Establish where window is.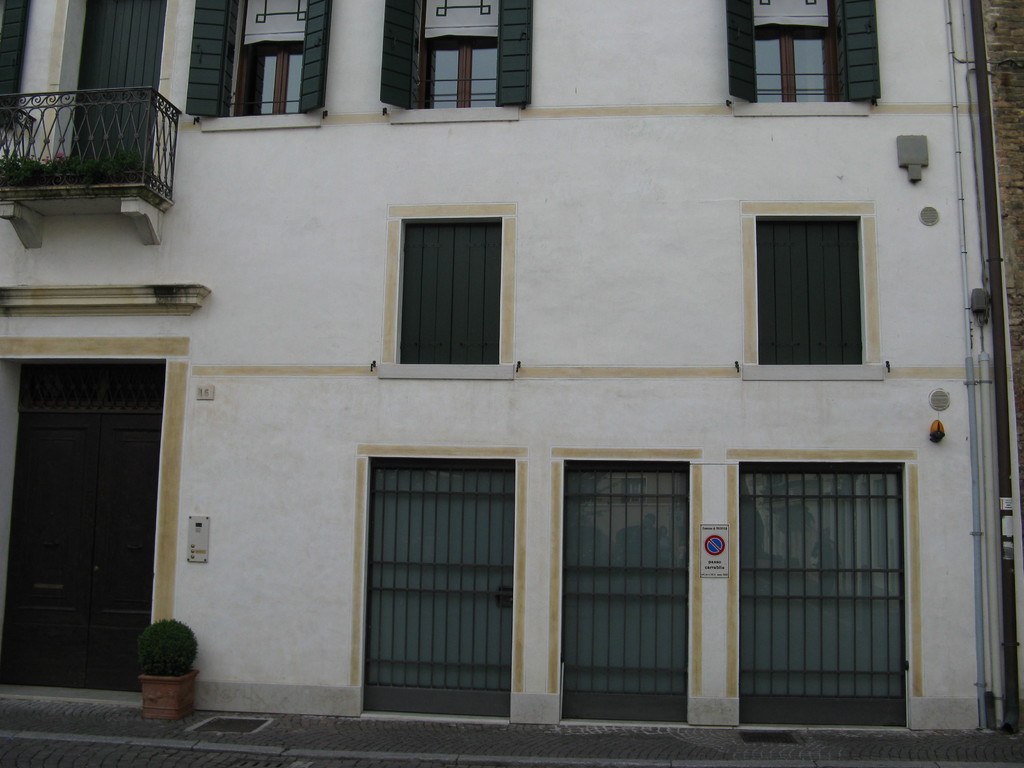
Established at locate(743, 0, 842, 103).
